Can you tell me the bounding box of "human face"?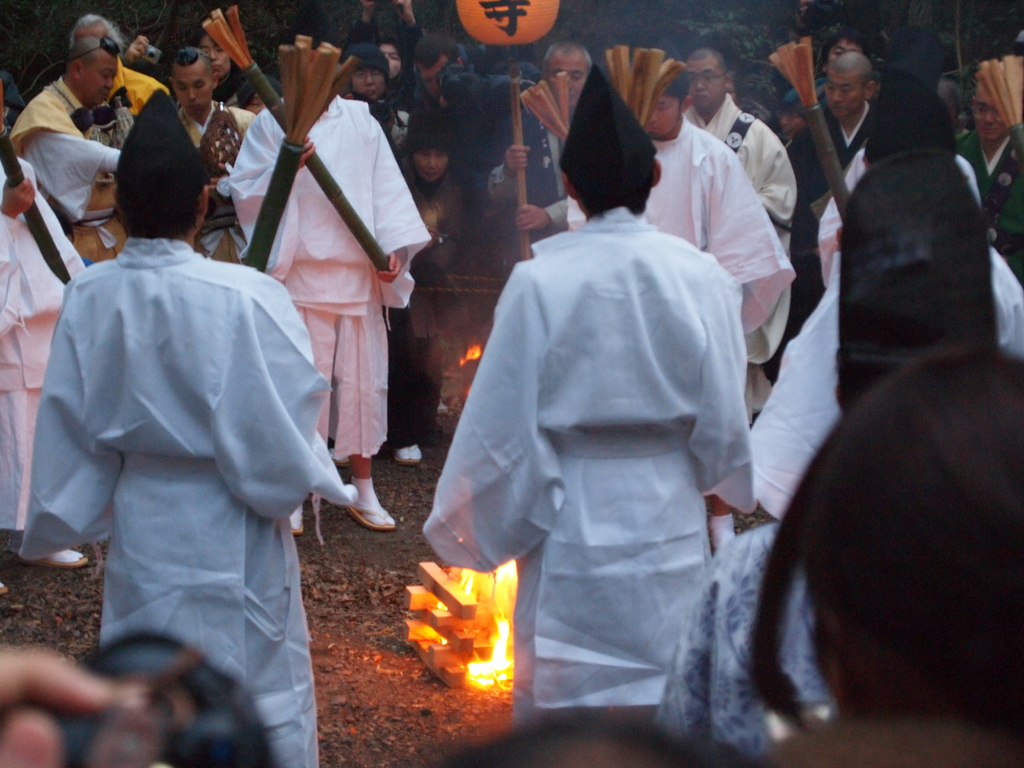
(824, 68, 862, 122).
